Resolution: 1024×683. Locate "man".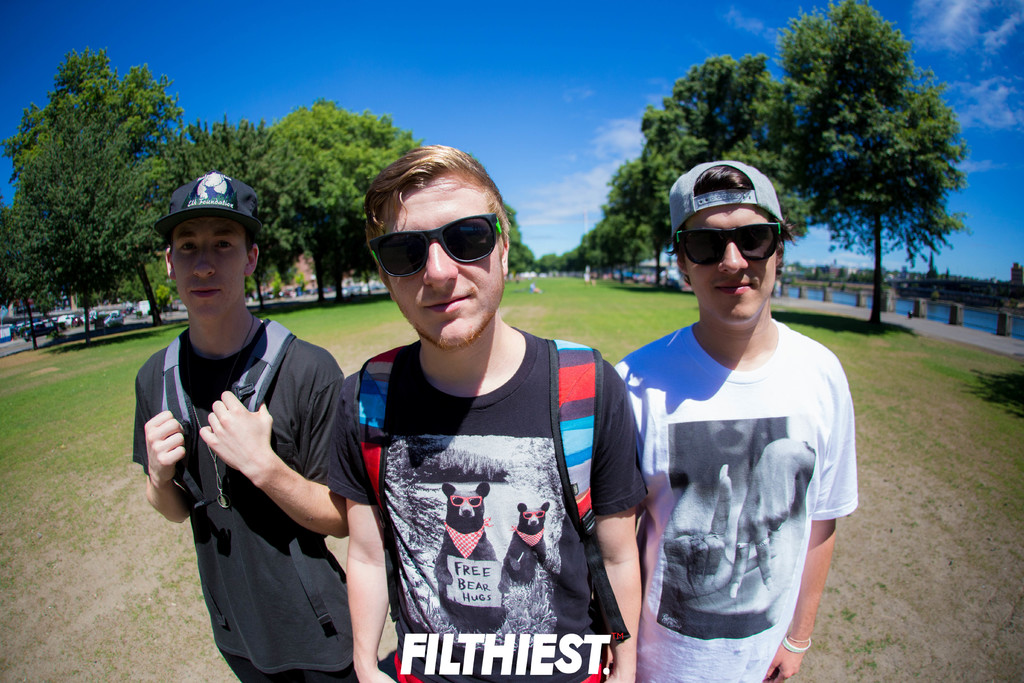
606/157/860/682.
